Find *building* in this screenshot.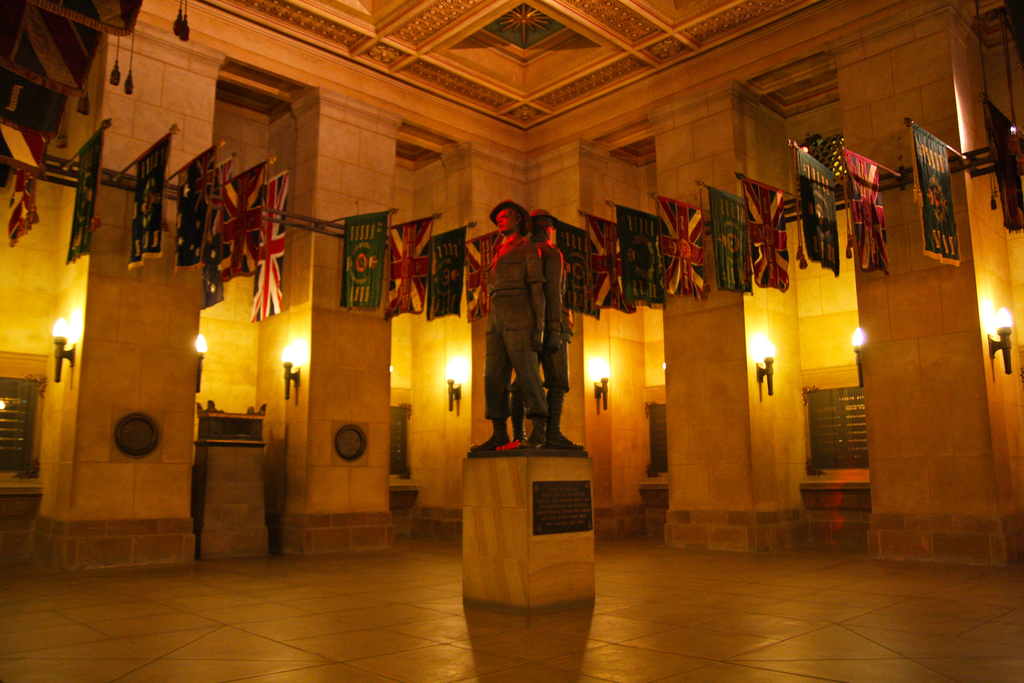
The bounding box for *building* is (0, 0, 1023, 608).
